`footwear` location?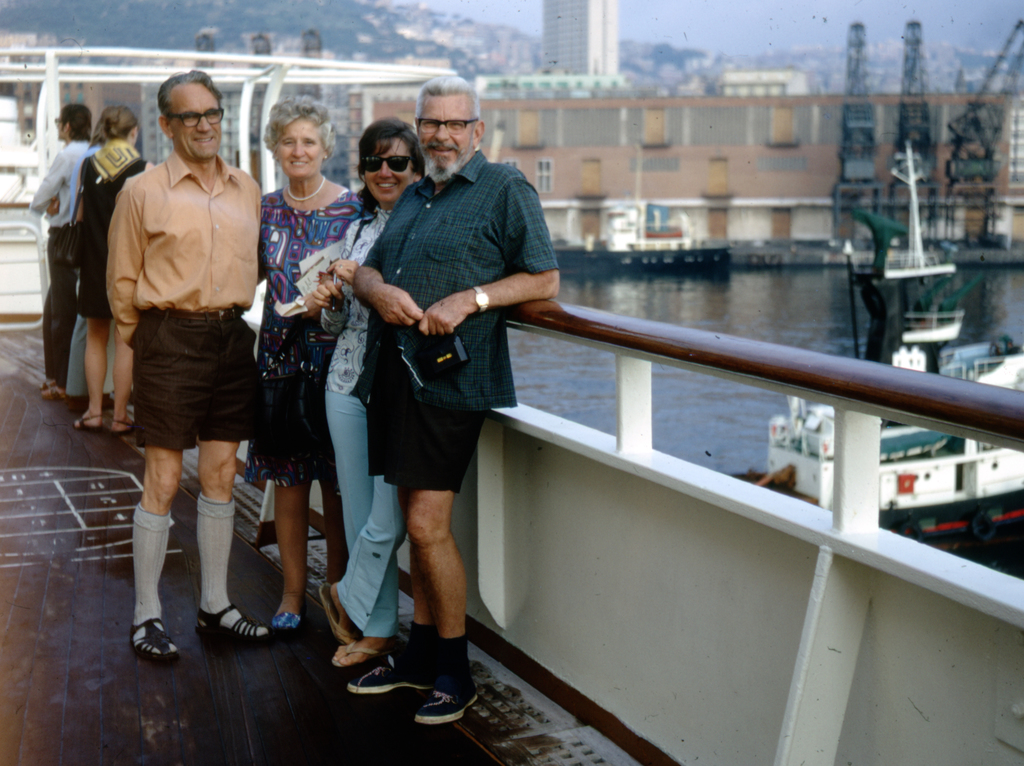
detection(414, 676, 482, 722)
